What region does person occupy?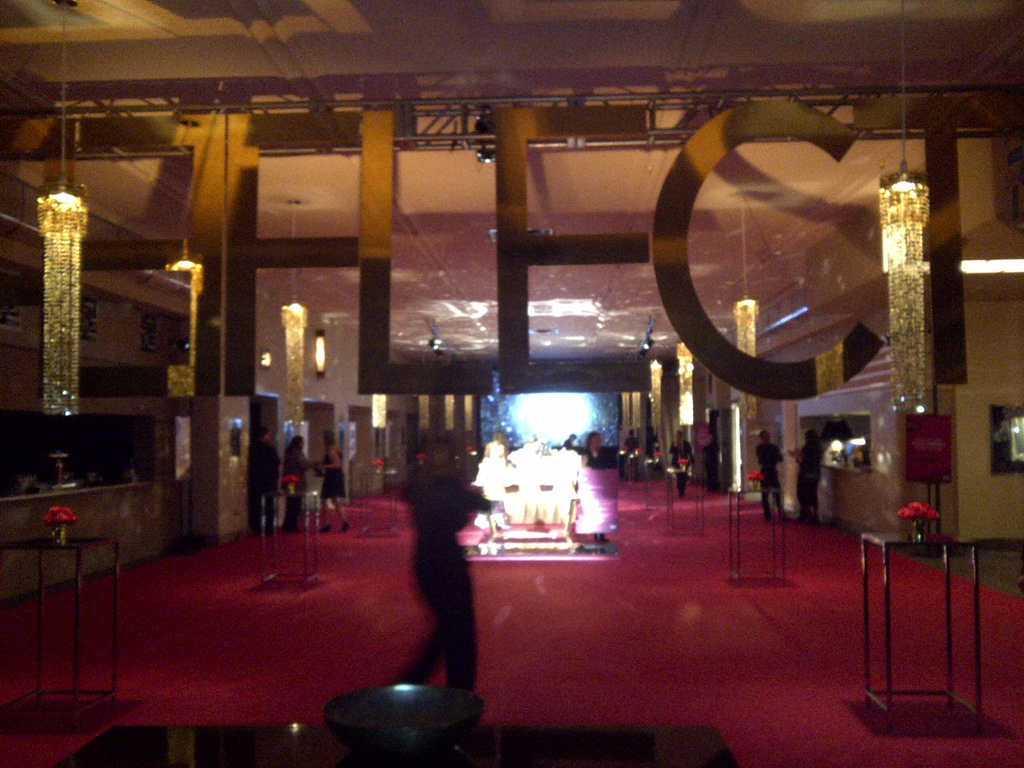
<box>323,422,349,534</box>.
